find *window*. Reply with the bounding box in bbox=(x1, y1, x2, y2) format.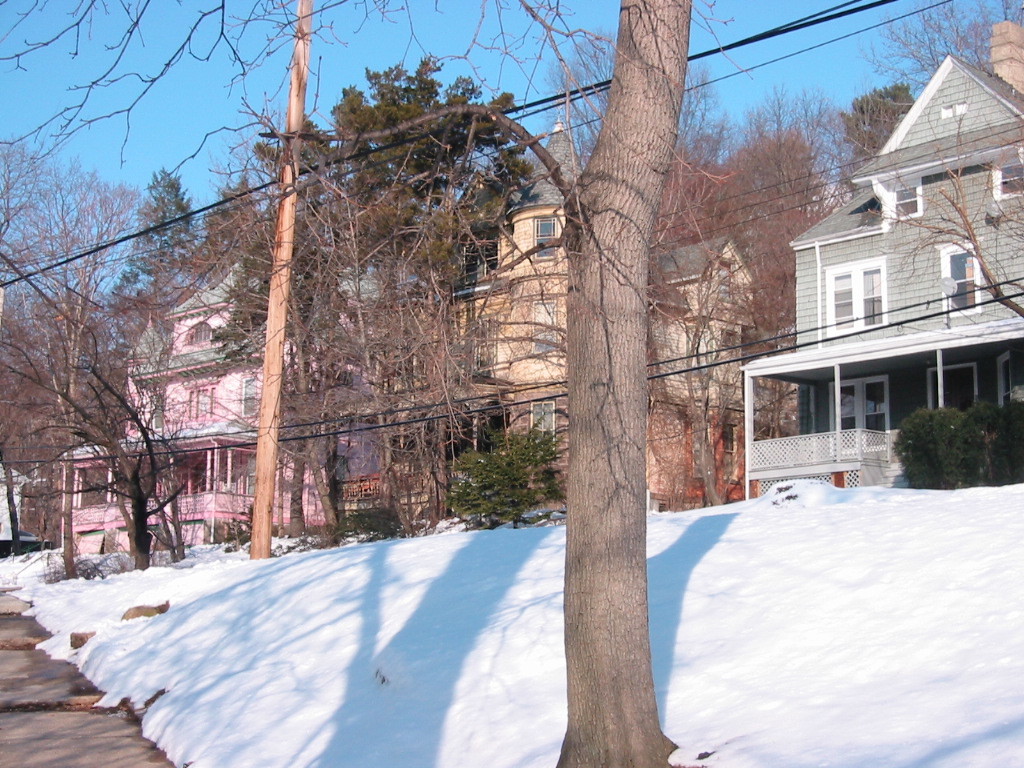
bbox=(994, 157, 1023, 200).
